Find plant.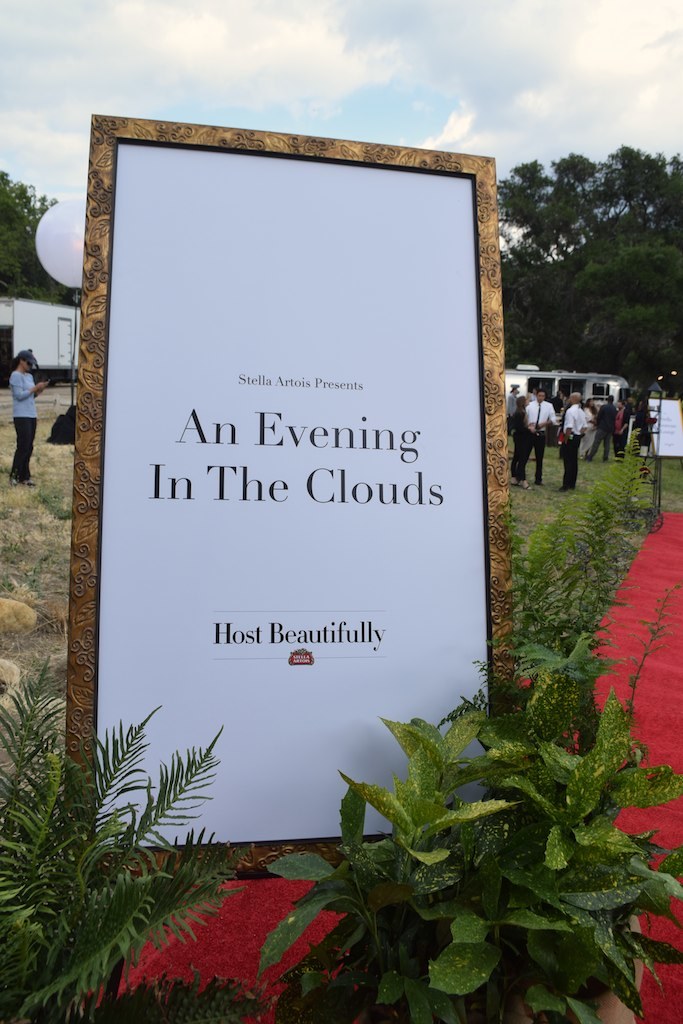
(0, 671, 257, 987).
